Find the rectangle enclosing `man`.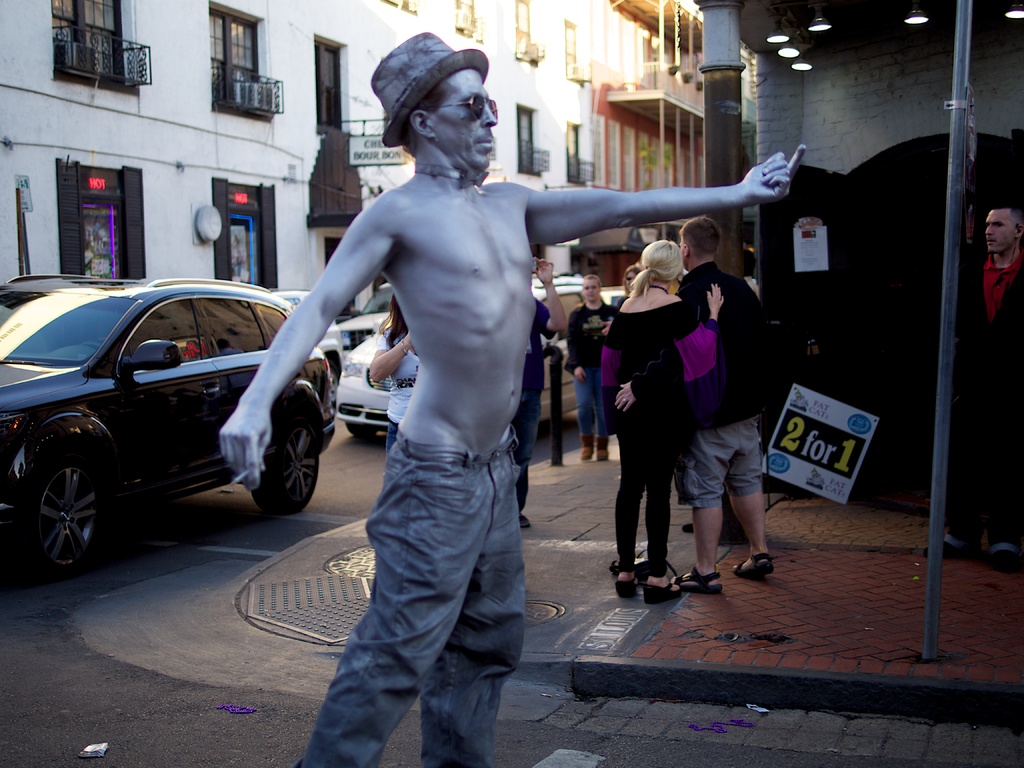
{"x1": 219, "y1": 34, "x2": 808, "y2": 767}.
